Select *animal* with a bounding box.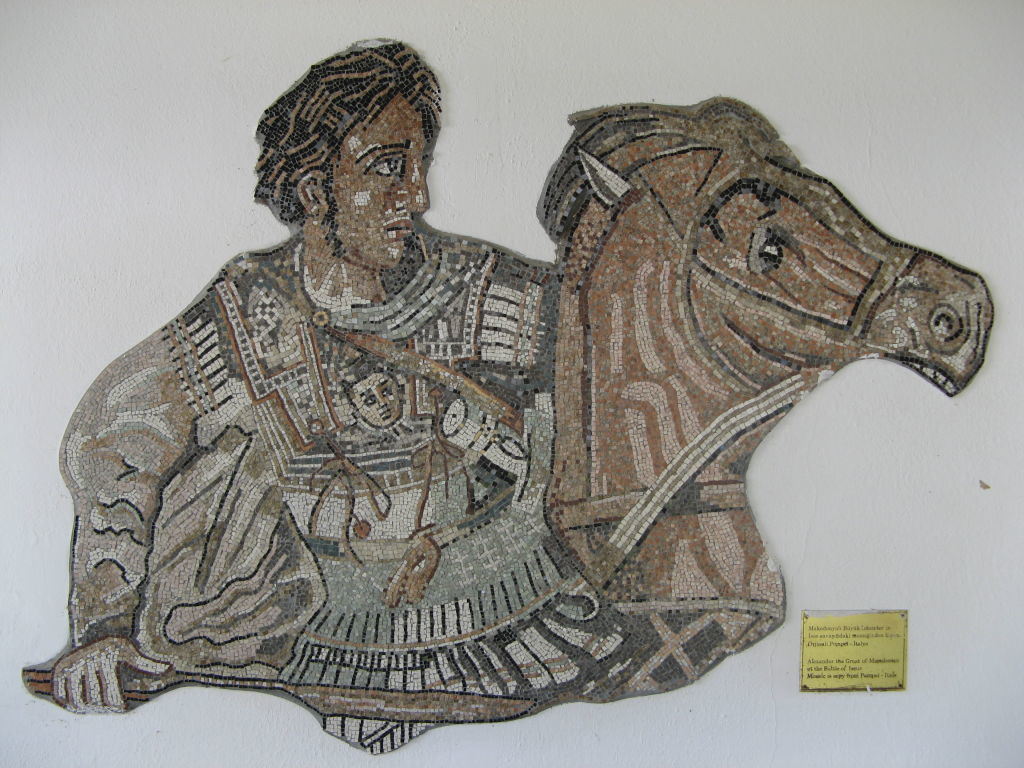
region(18, 92, 995, 727).
